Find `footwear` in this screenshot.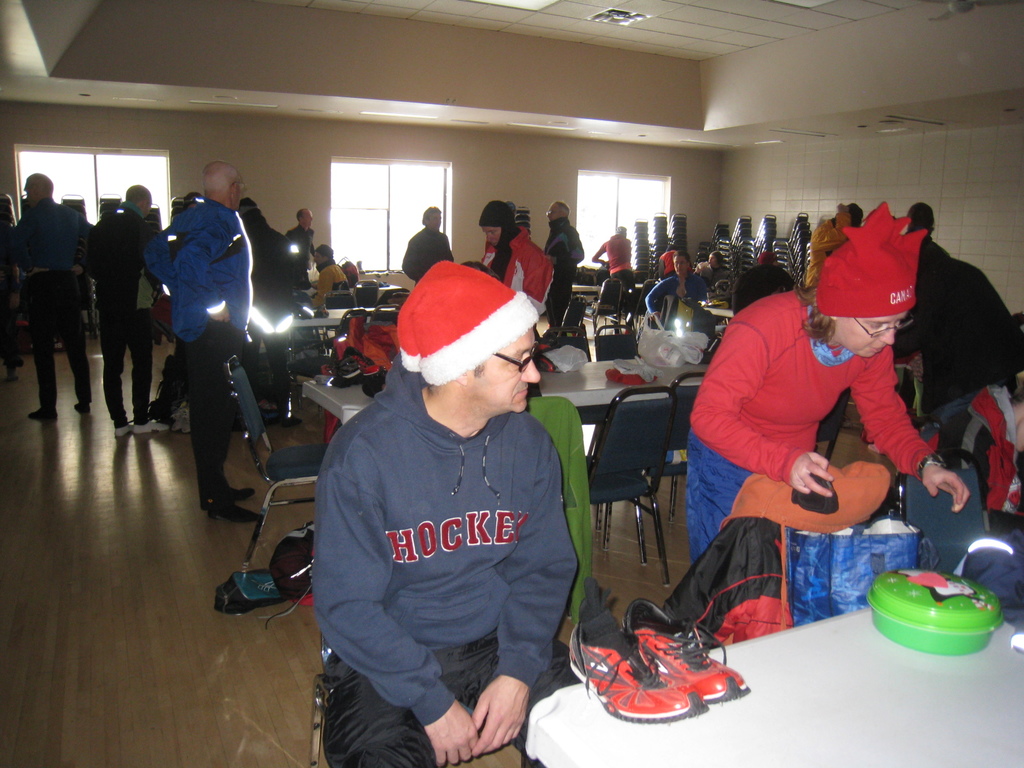
The bounding box for `footwear` is region(69, 396, 88, 416).
